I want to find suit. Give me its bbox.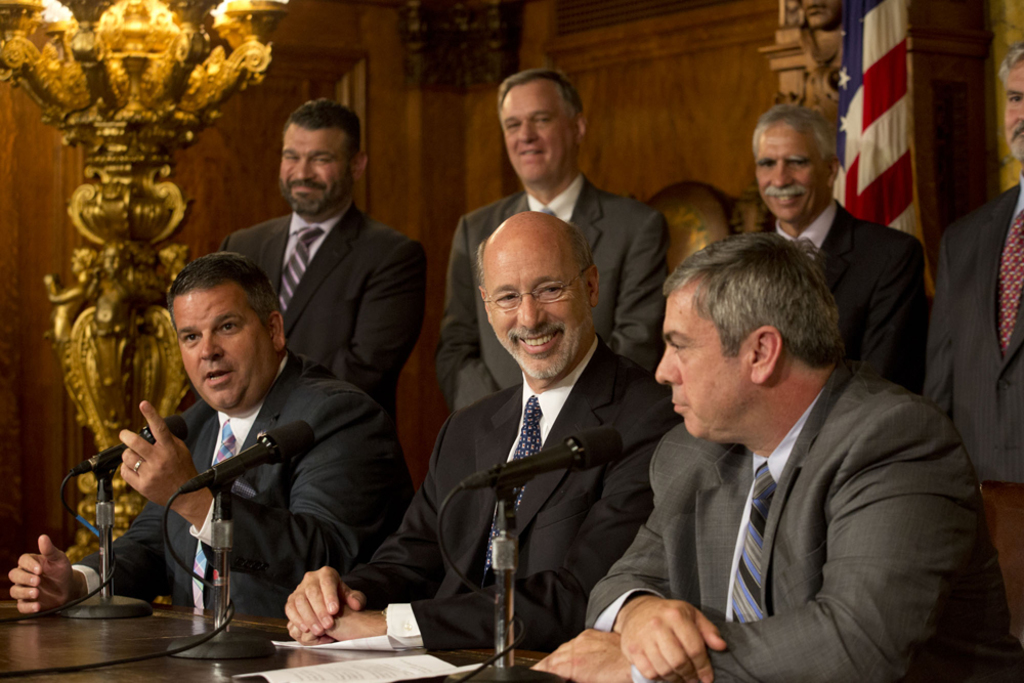
[x1=594, y1=292, x2=981, y2=680].
